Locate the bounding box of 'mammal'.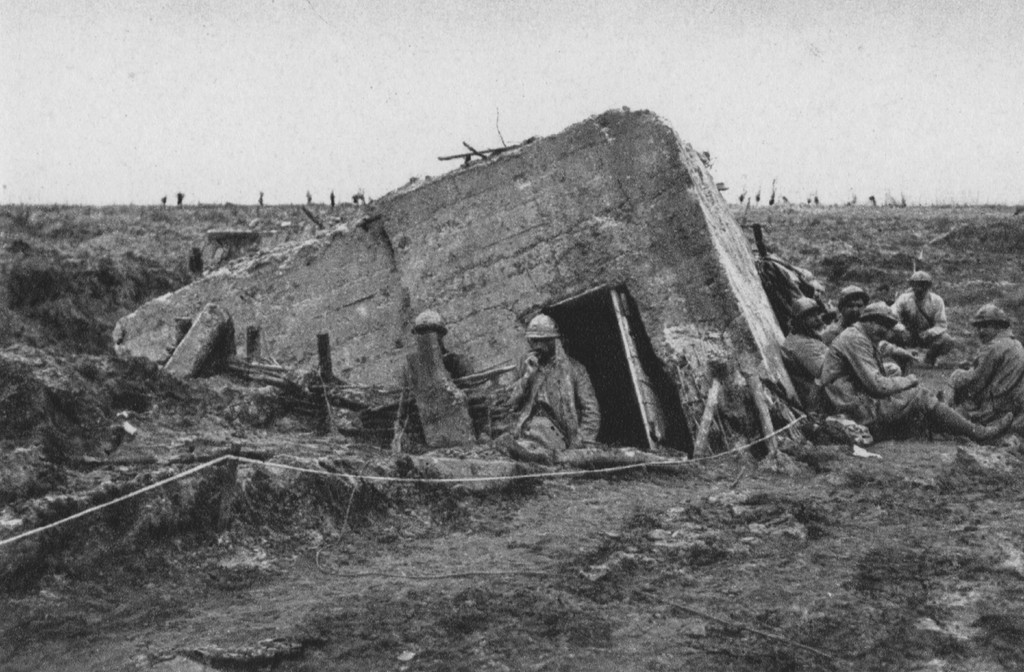
Bounding box: locate(505, 320, 602, 464).
